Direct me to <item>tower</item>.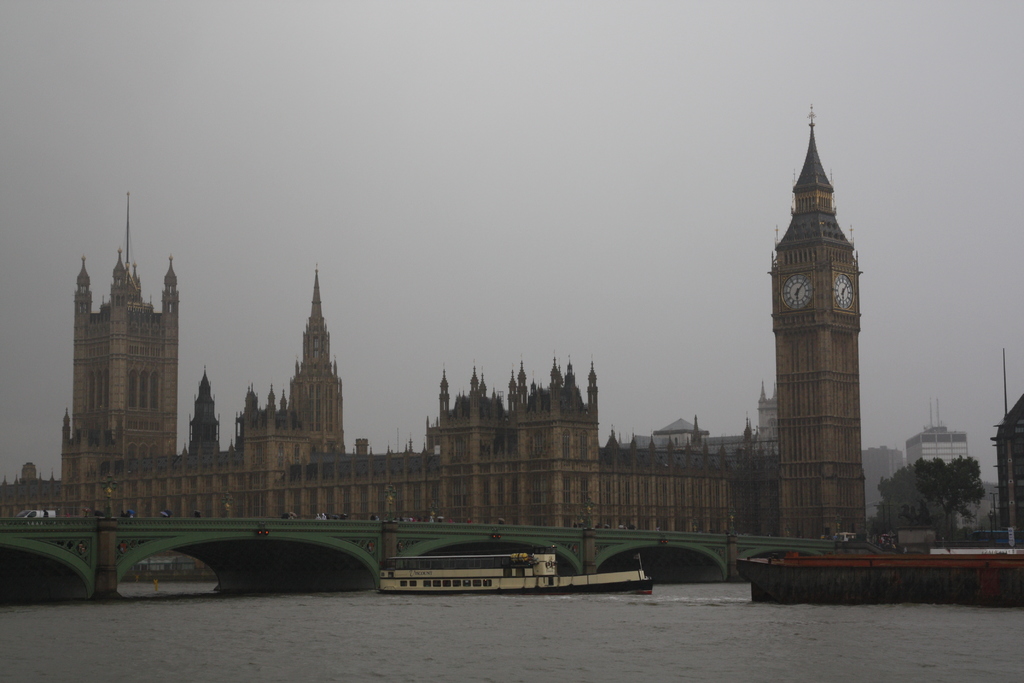
Direction: bbox=(298, 264, 351, 457).
